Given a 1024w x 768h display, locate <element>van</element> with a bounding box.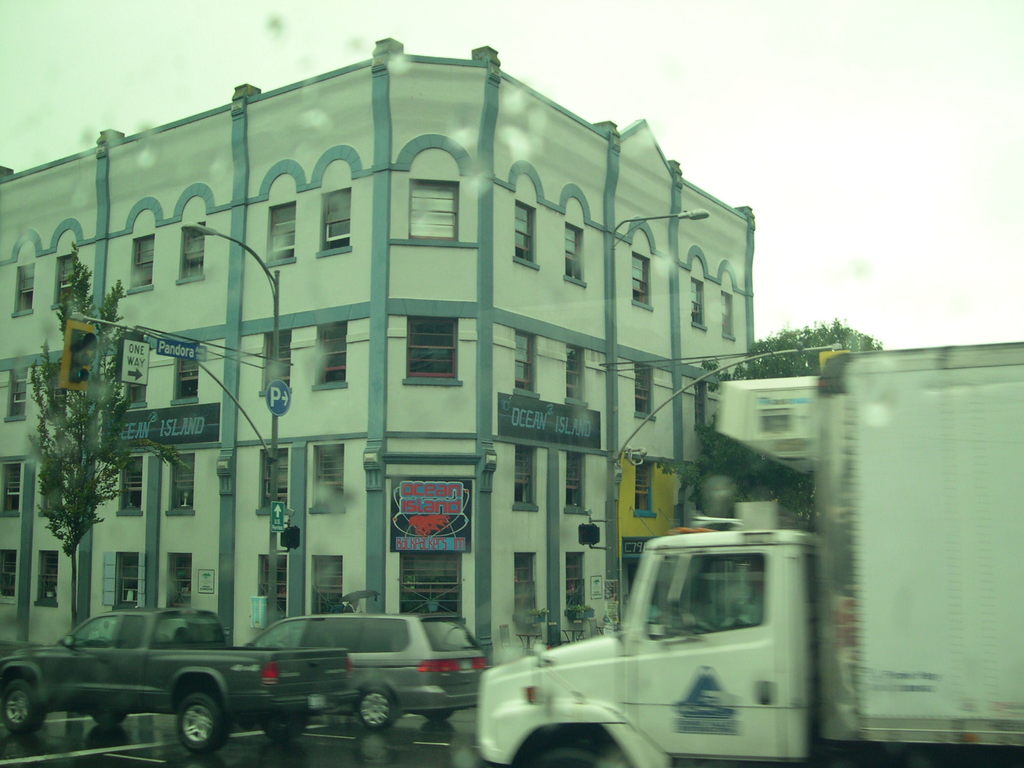
Located: {"x1": 472, "y1": 343, "x2": 1023, "y2": 767}.
